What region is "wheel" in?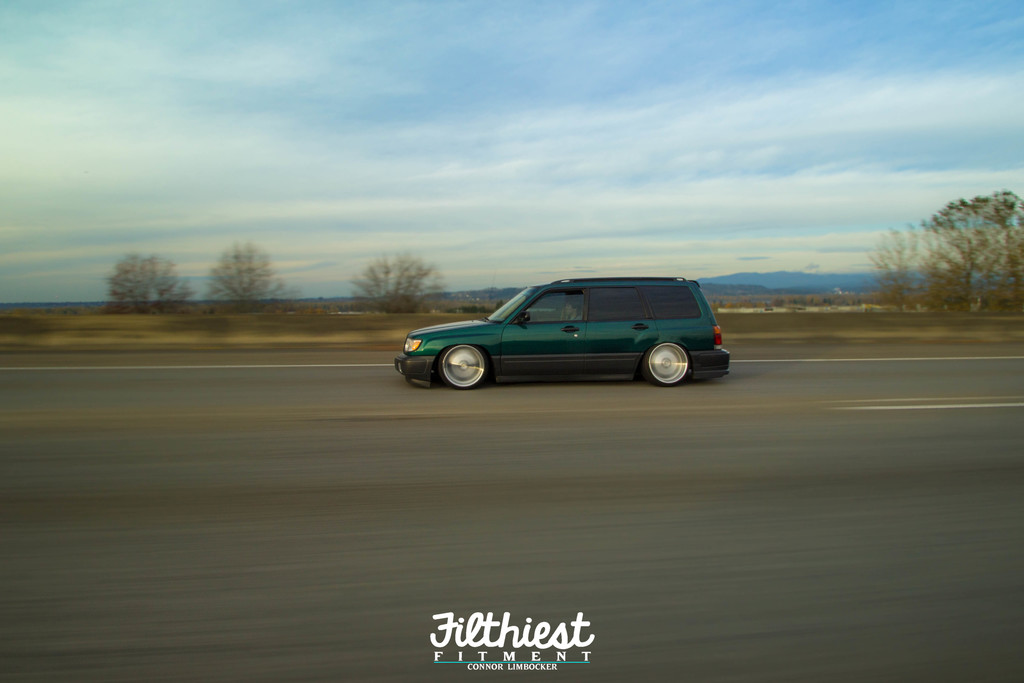
x1=426, y1=333, x2=506, y2=390.
